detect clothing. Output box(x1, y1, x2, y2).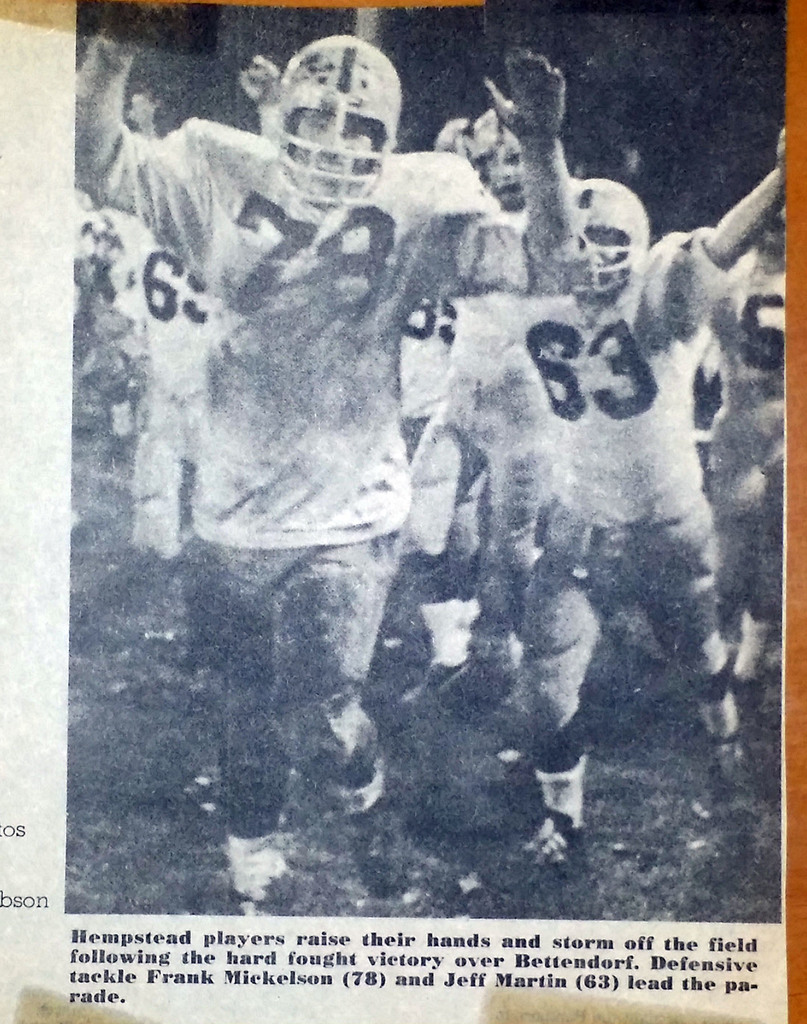
box(525, 223, 758, 519).
